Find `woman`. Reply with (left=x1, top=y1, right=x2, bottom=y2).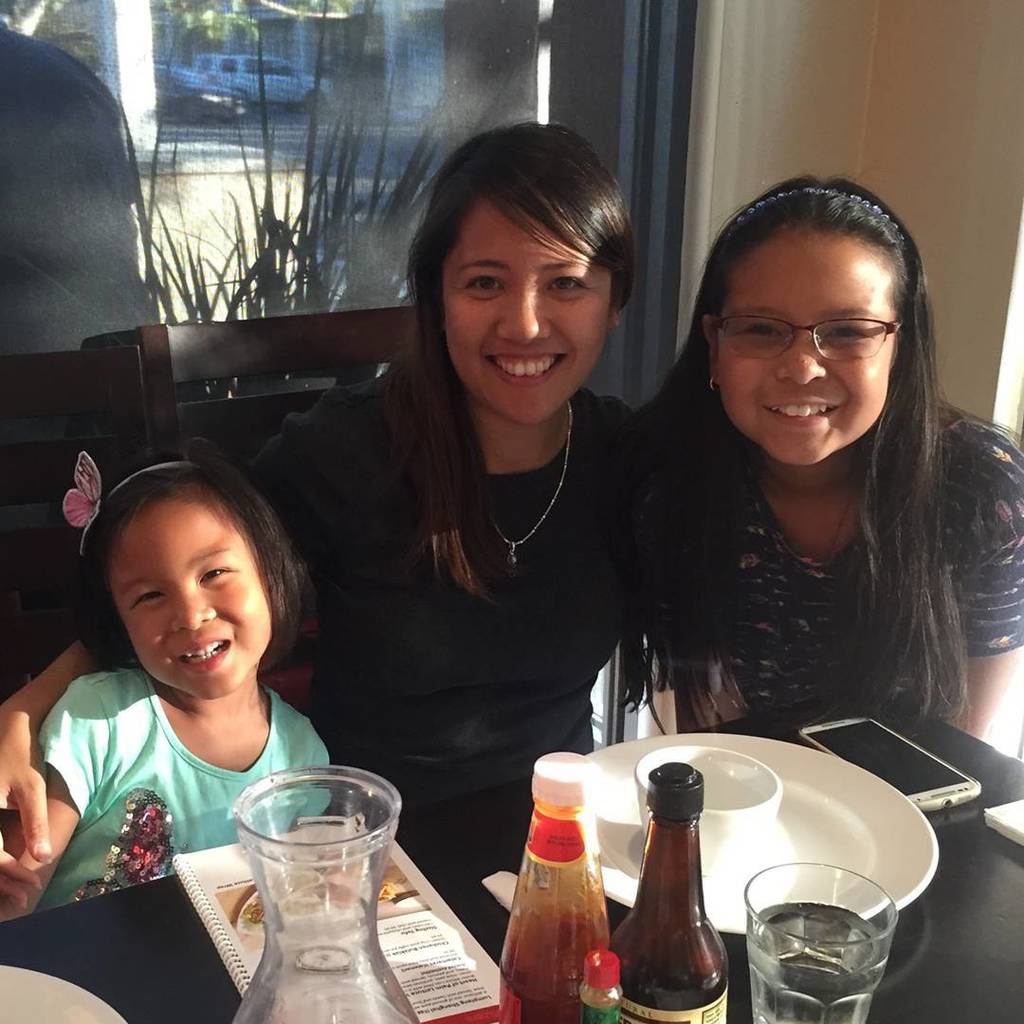
(left=0, top=125, right=635, bottom=813).
